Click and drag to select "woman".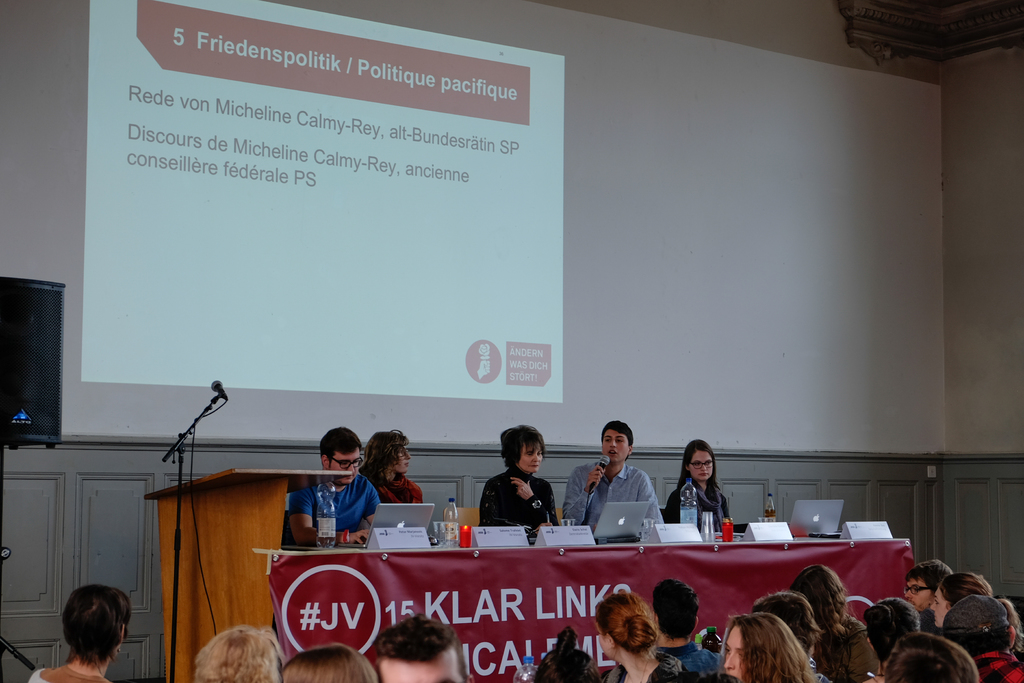
Selection: box=[721, 610, 812, 682].
